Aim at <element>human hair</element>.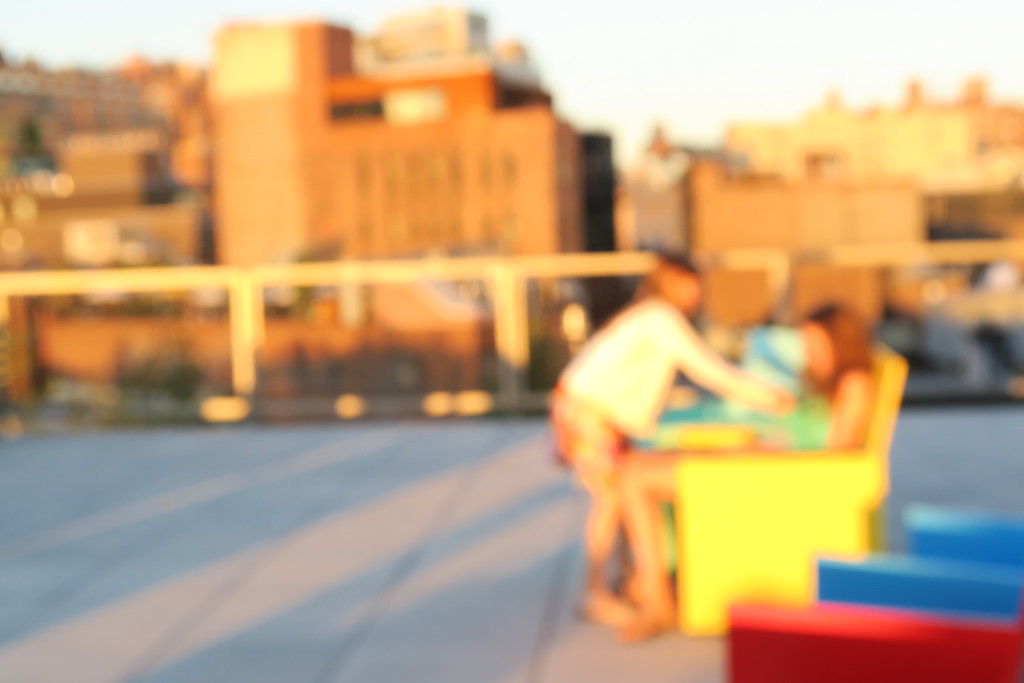
Aimed at <box>823,305,872,402</box>.
